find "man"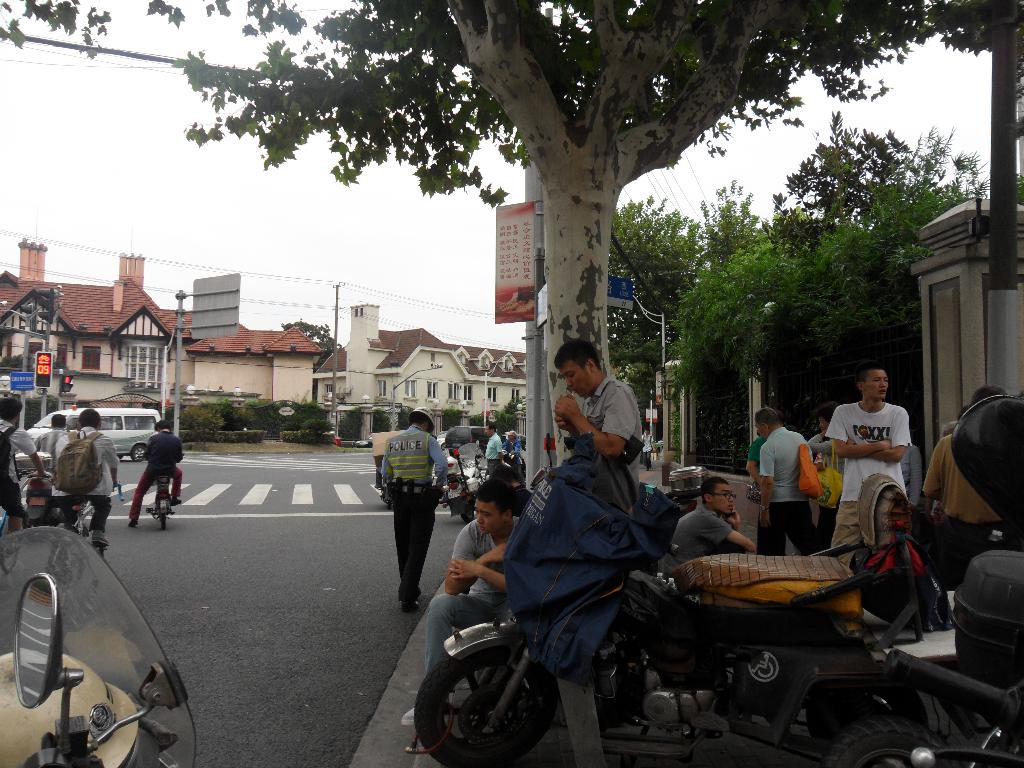
(x1=753, y1=402, x2=825, y2=556)
